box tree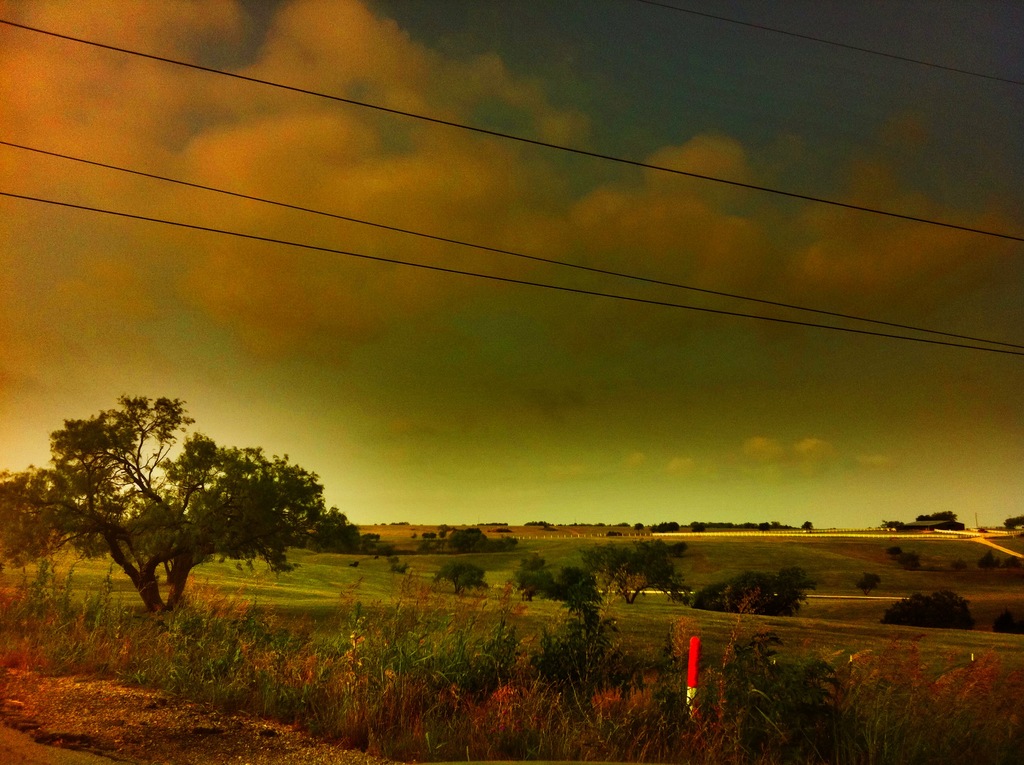
913:506:959:523
